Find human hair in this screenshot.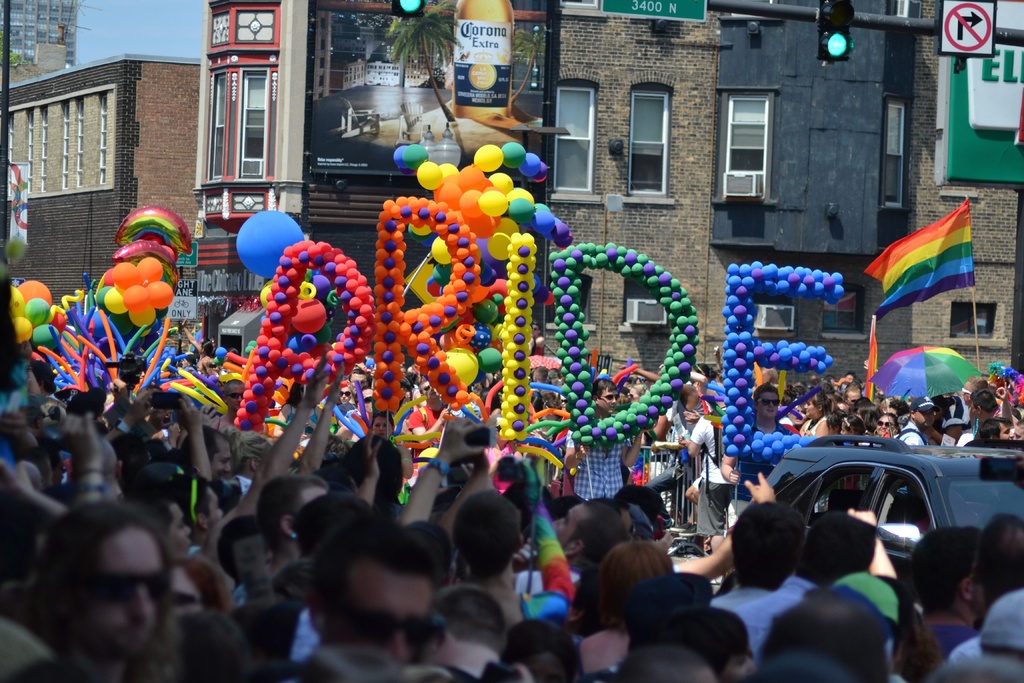
The bounding box for human hair is {"x1": 171, "y1": 609, "x2": 256, "y2": 682}.
